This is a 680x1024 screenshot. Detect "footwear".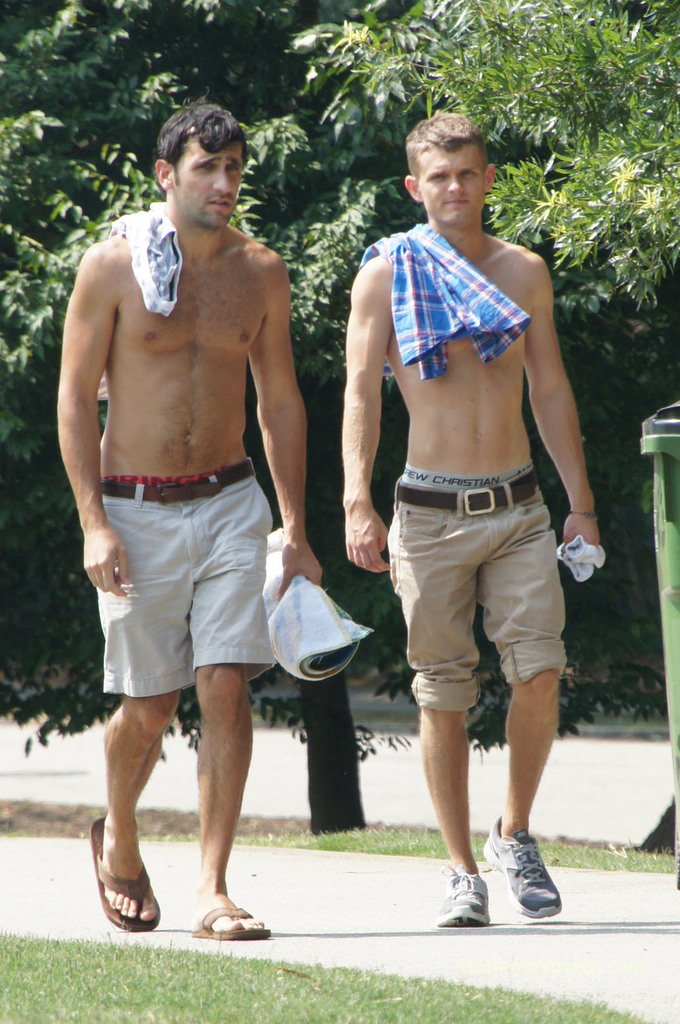
region(92, 819, 158, 936).
